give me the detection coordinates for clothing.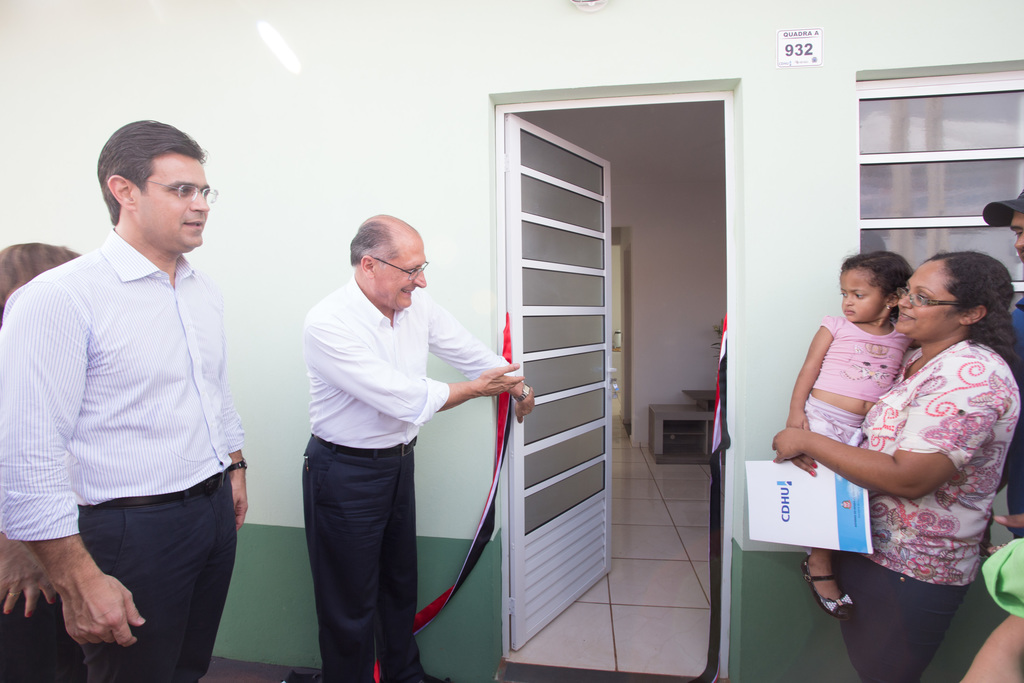
bbox=(1005, 288, 1020, 532).
